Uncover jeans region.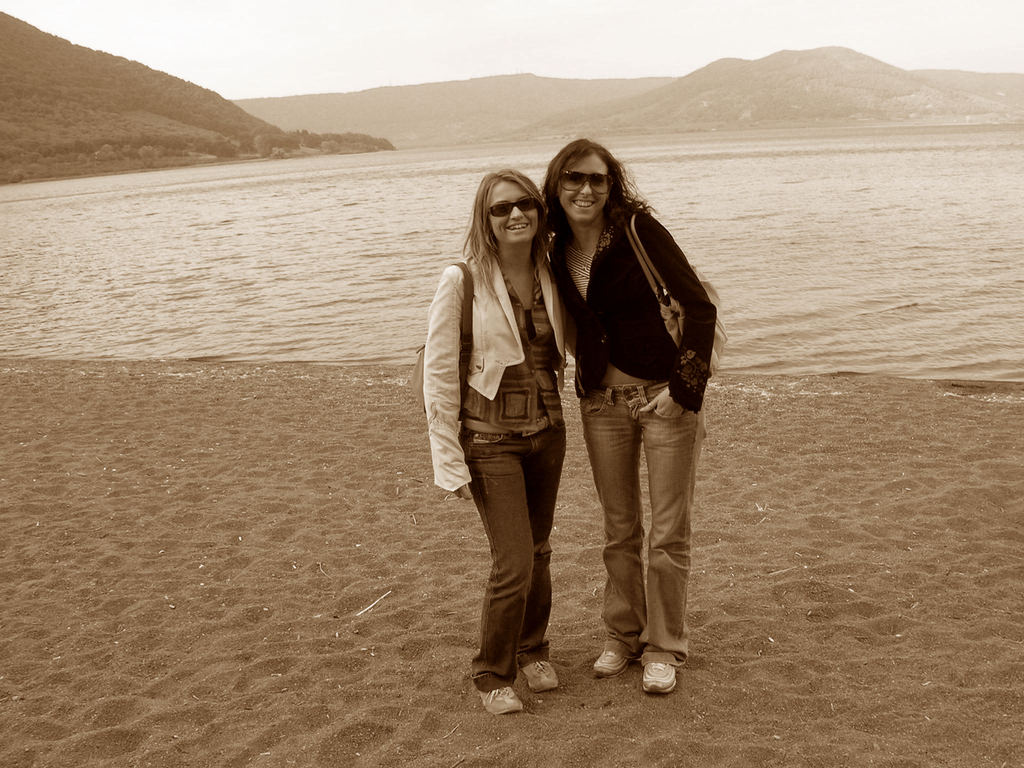
Uncovered: bbox(463, 422, 568, 699).
